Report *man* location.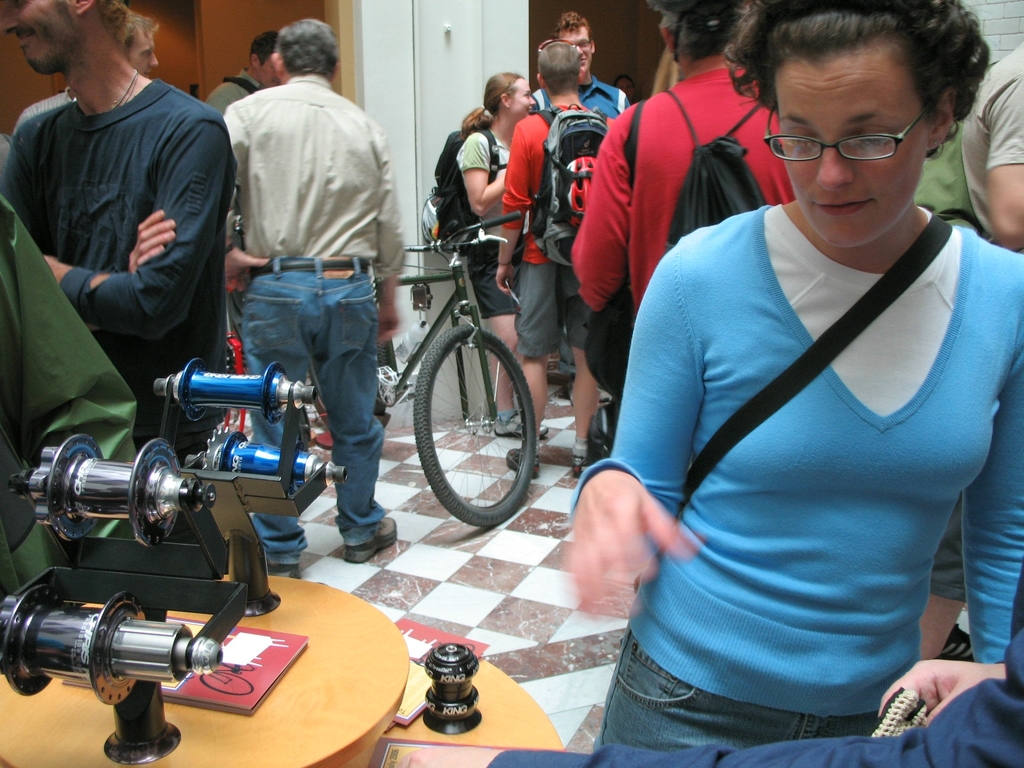
Report: [222,17,413,570].
